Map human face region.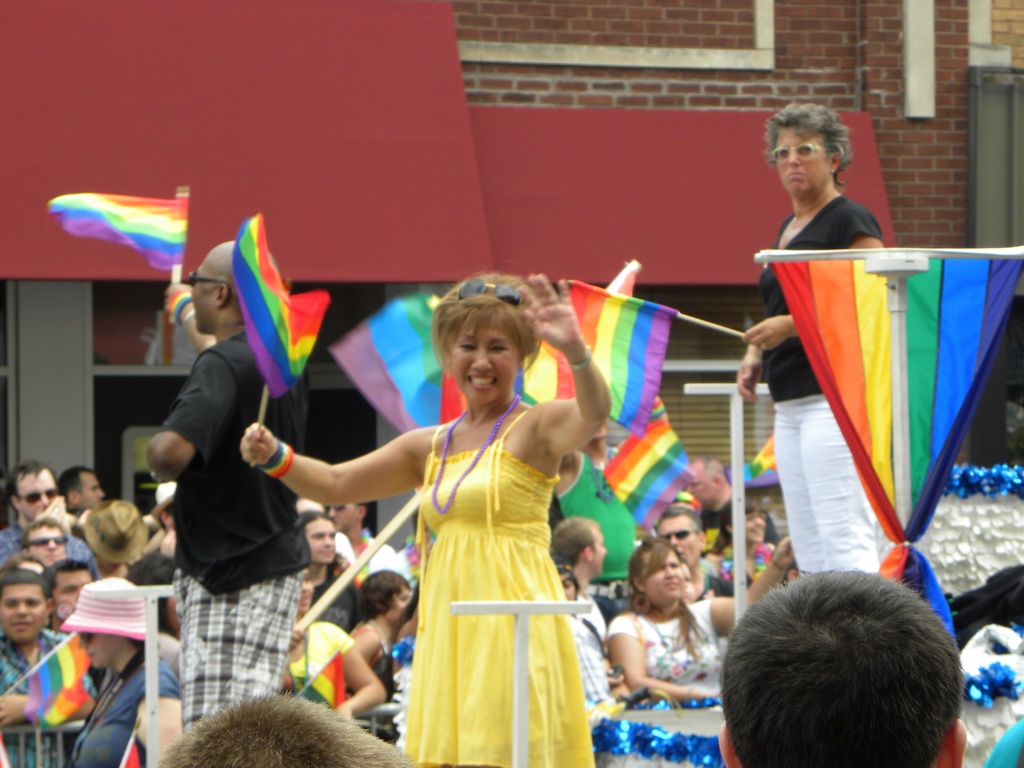
Mapped to 308,519,335,564.
